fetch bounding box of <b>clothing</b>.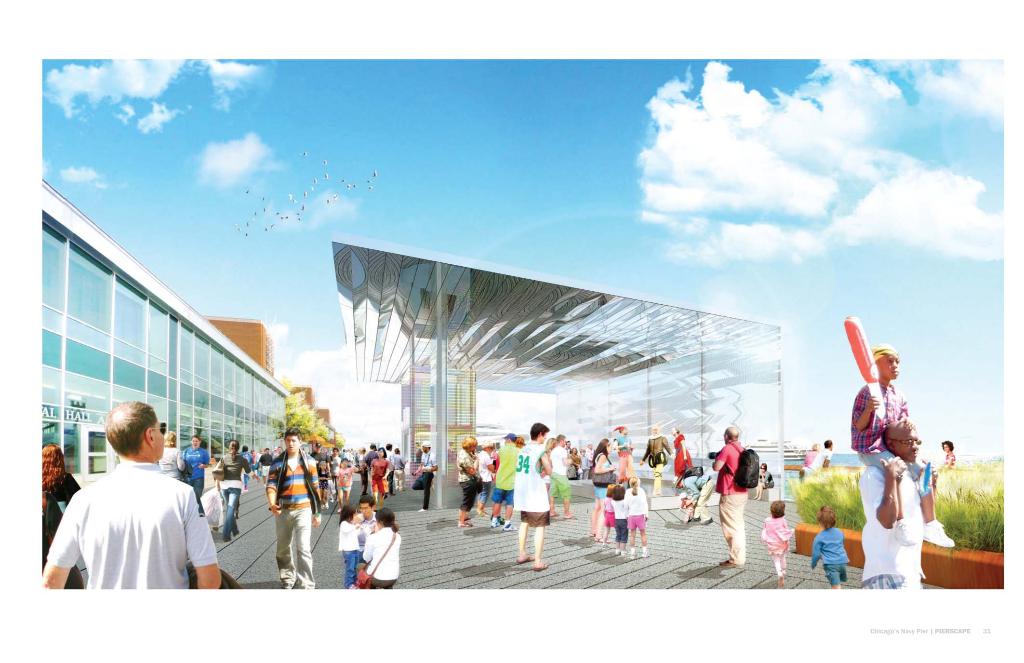
Bbox: (587, 448, 621, 510).
